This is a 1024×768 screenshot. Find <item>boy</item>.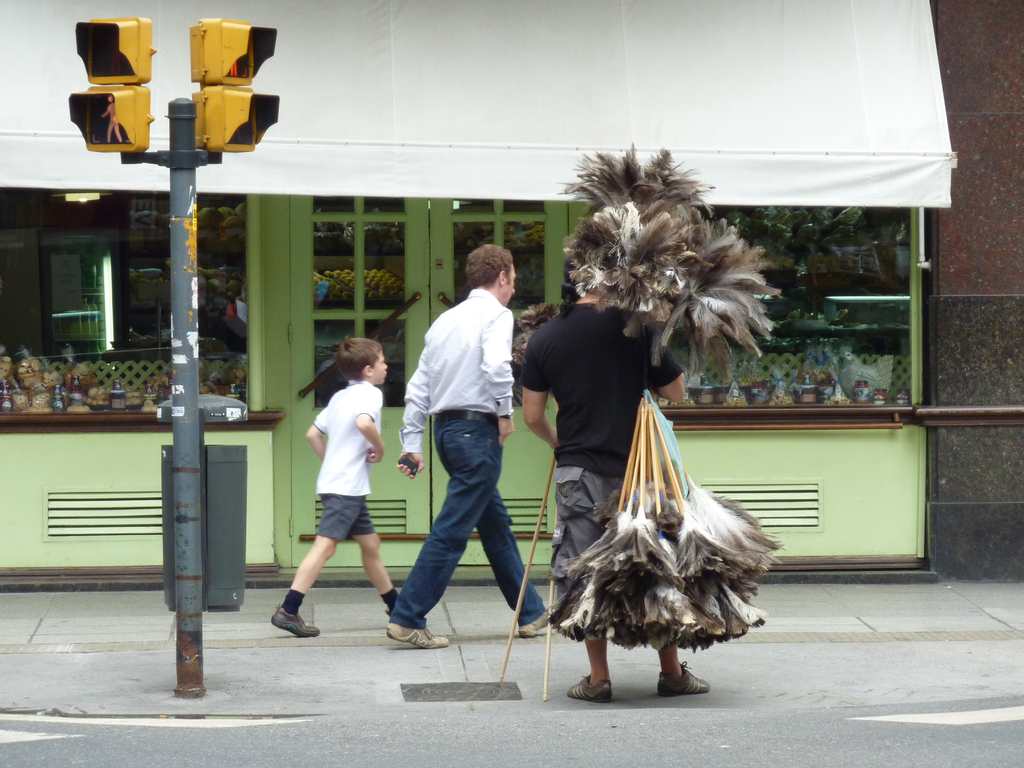
Bounding box: (x1=274, y1=341, x2=398, y2=636).
